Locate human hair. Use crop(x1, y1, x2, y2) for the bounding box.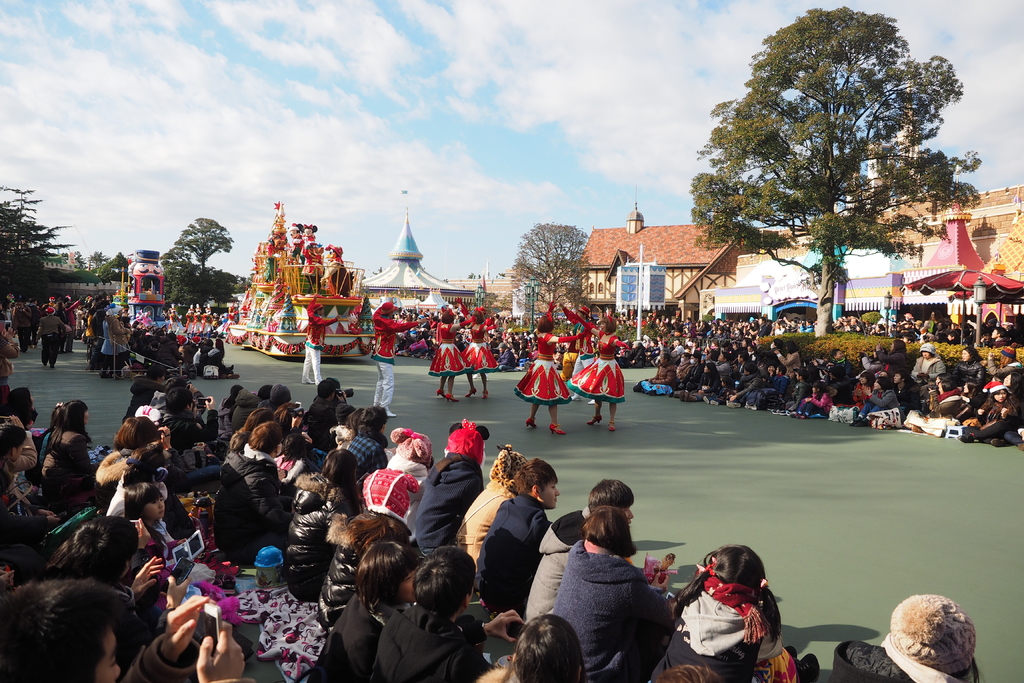
crop(965, 378, 980, 396).
